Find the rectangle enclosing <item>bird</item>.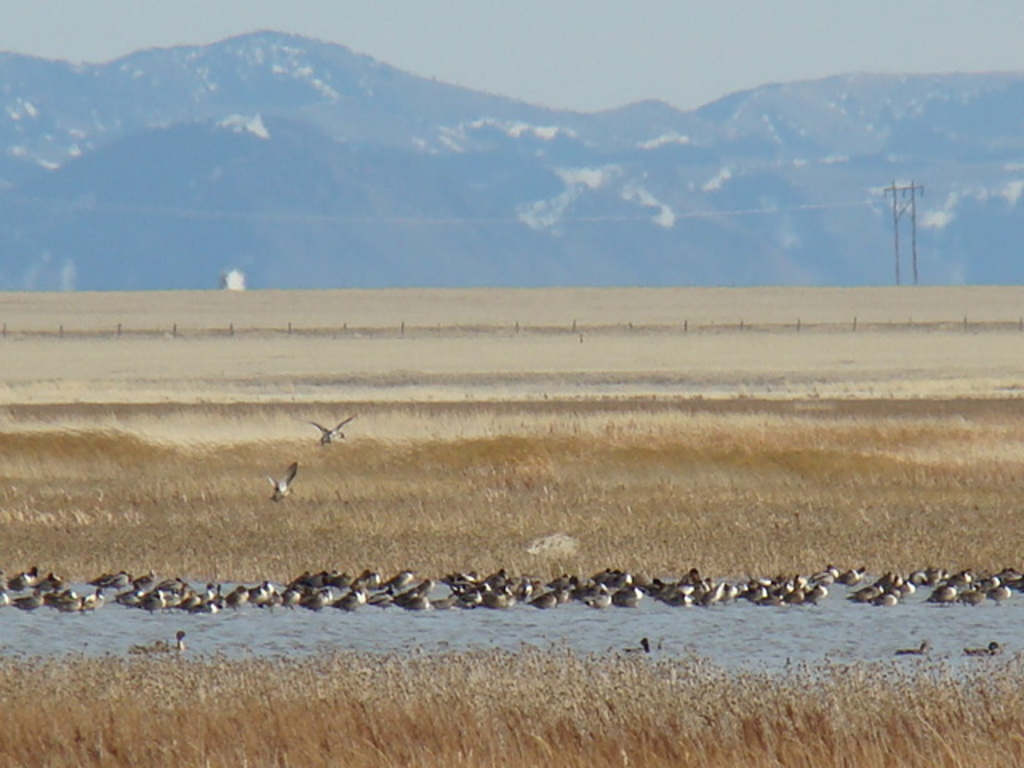
Rect(406, 598, 438, 618).
